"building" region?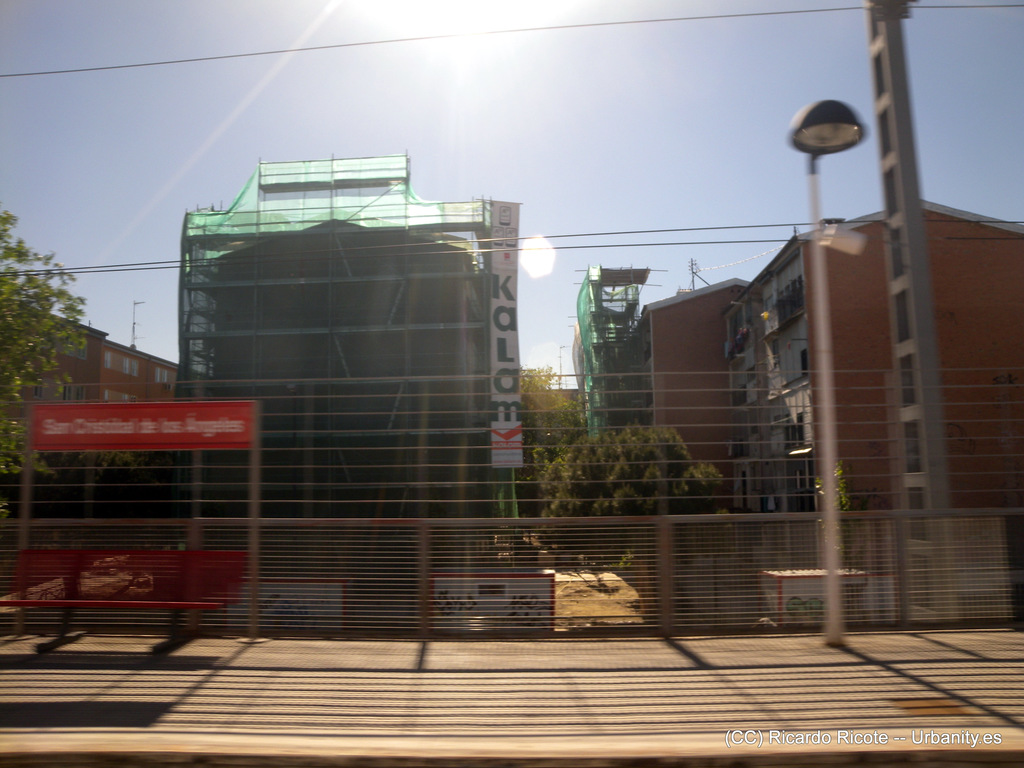
select_region(579, 276, 747, 620)
